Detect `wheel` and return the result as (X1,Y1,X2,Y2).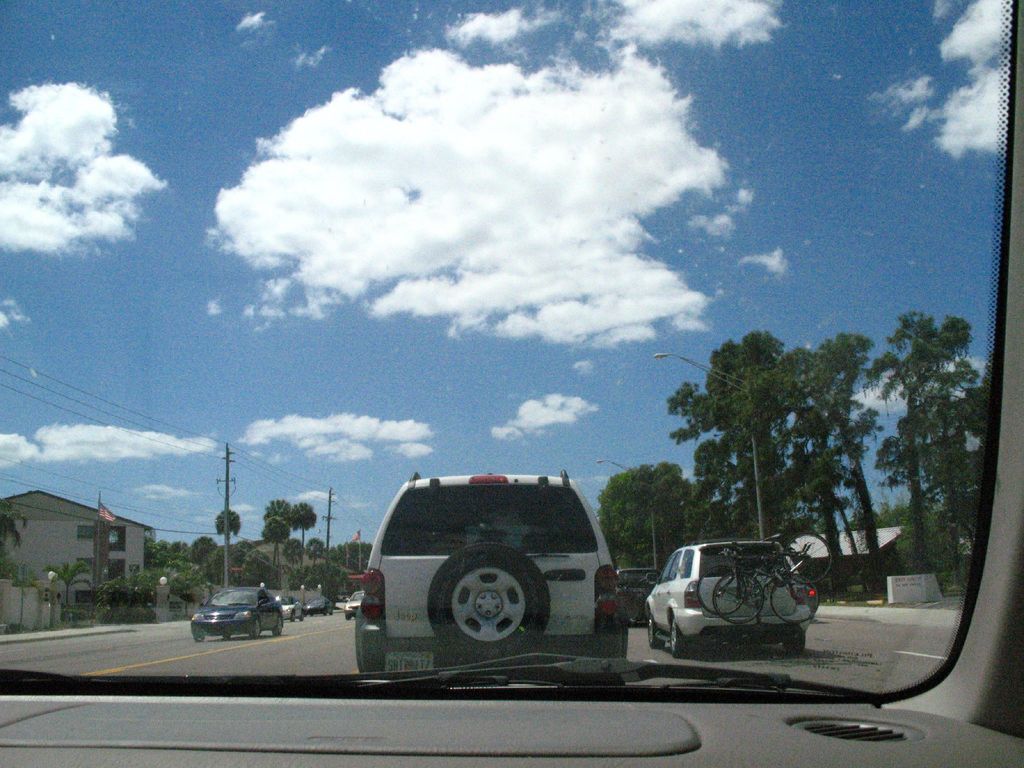
(346,609,350,621).
